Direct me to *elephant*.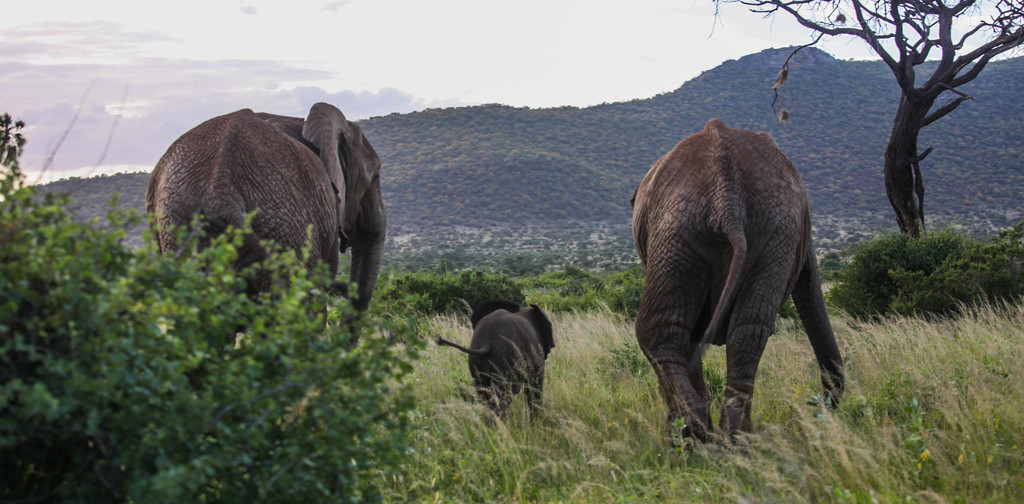
Direction: 145/106/400/334.
